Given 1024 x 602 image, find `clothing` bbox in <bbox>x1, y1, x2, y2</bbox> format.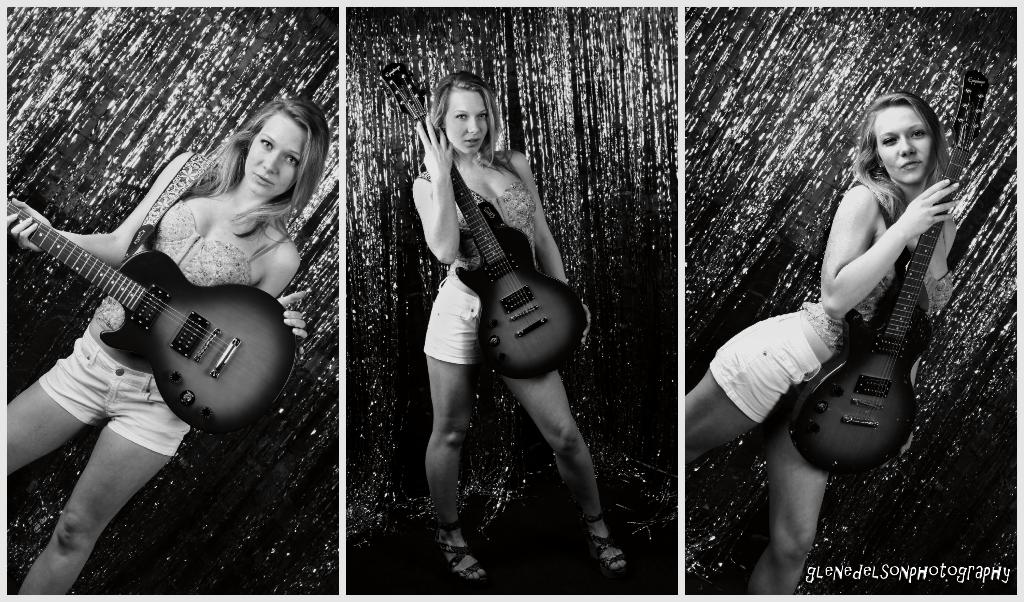
<bbox>420, 164, 538, 269</bbox>.
